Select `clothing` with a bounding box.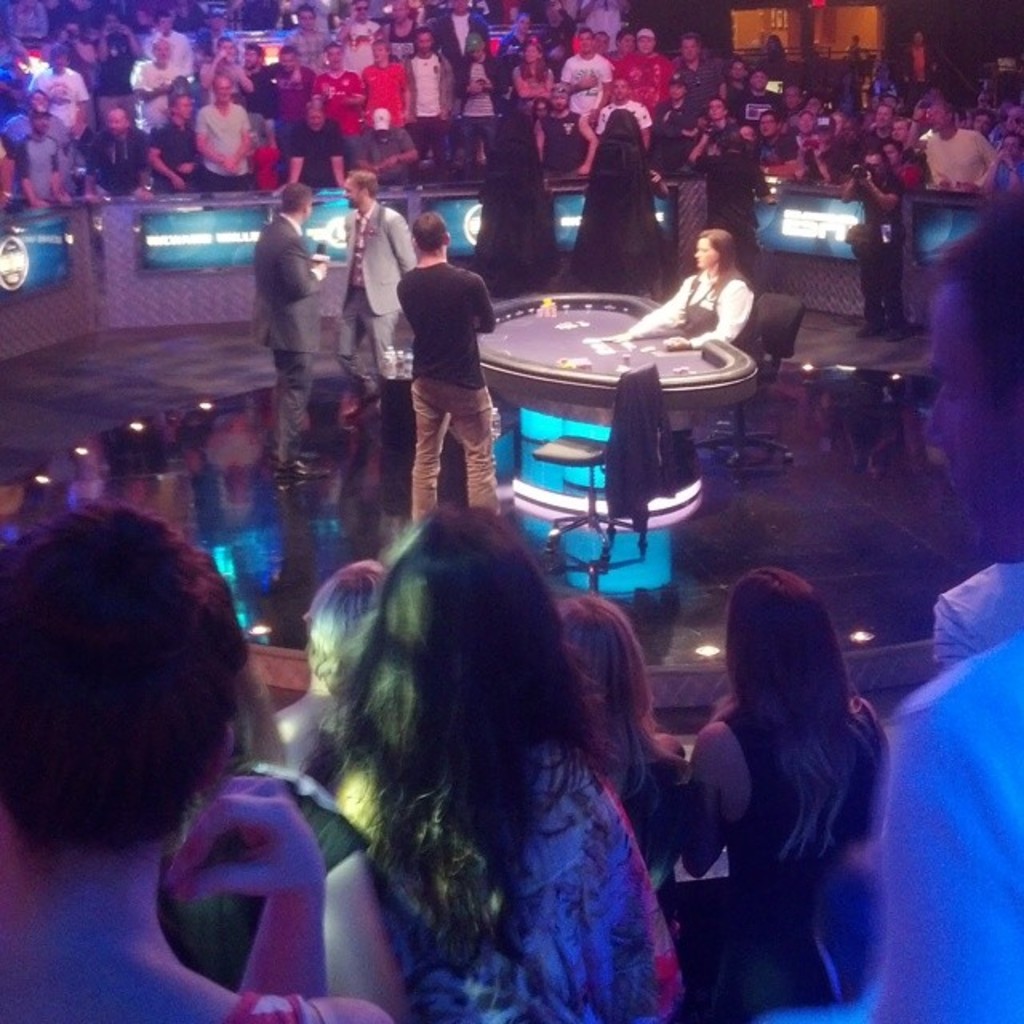
detection(190, 86, 251, 195).
